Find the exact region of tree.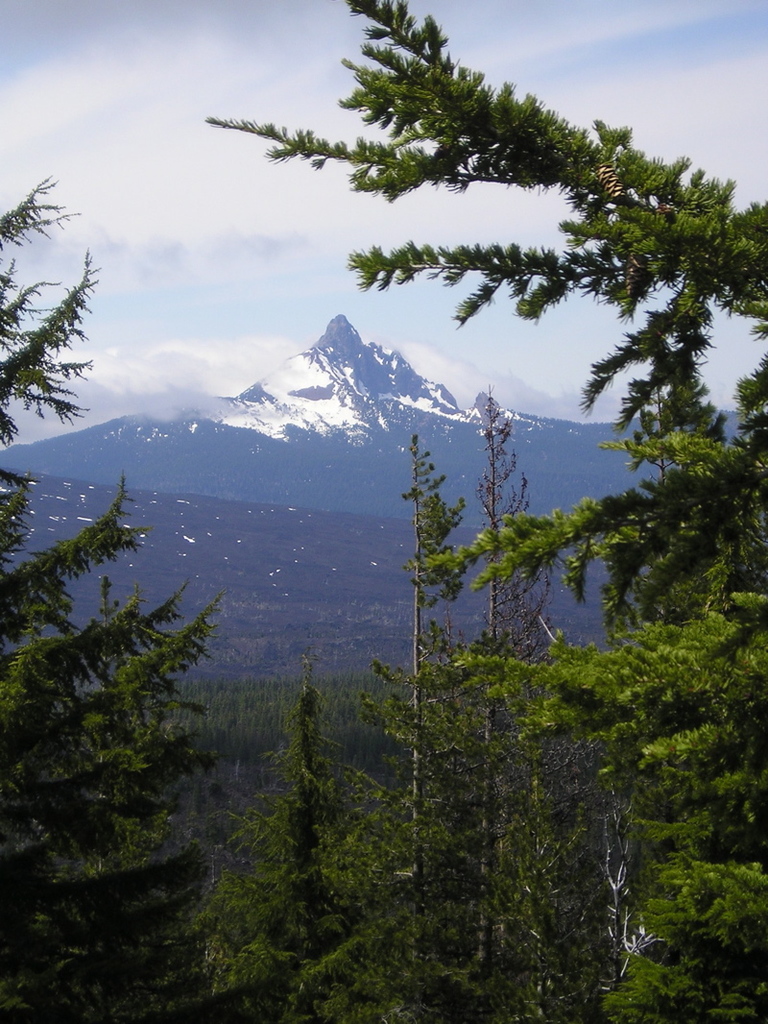
Exact region: bbox=(390, 397, 589, 1023).
